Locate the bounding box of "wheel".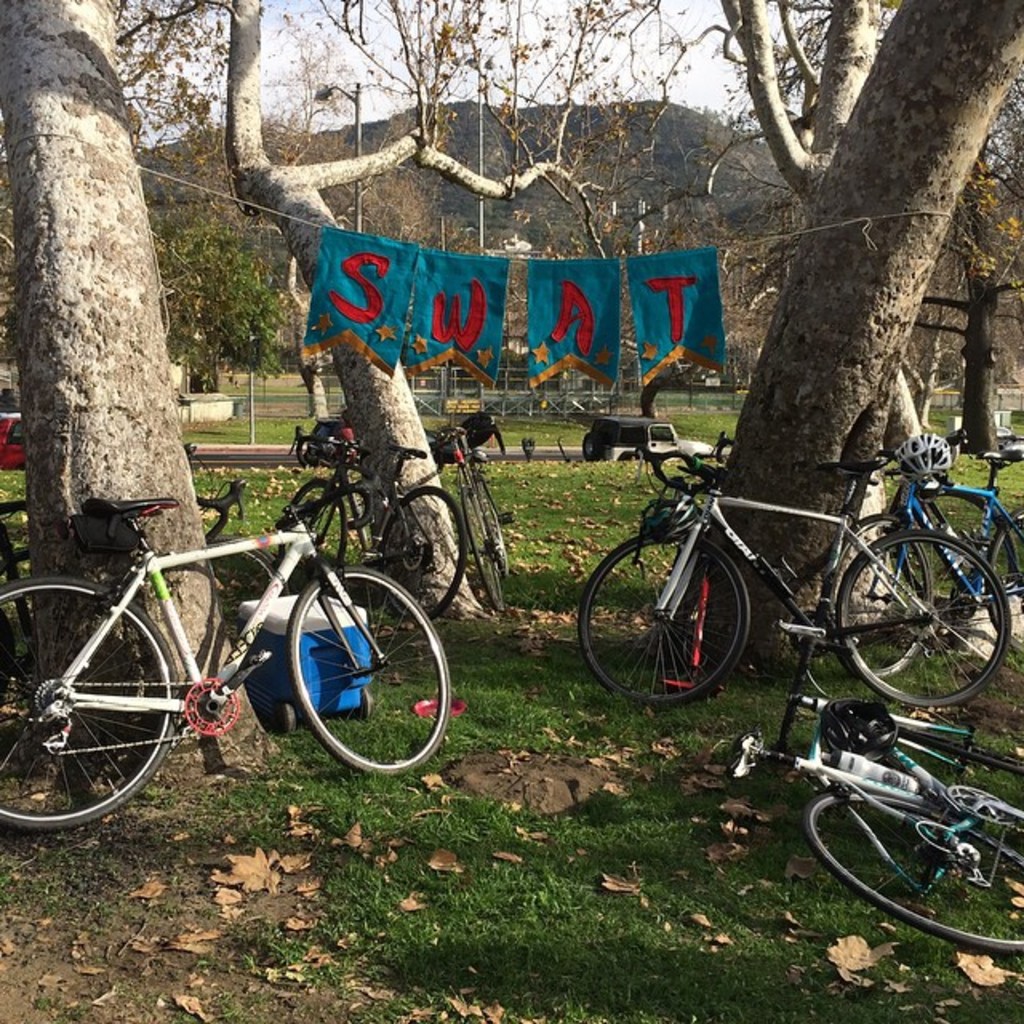
Bounding box: [left=806, top=784, right=1022, bottom=944].
